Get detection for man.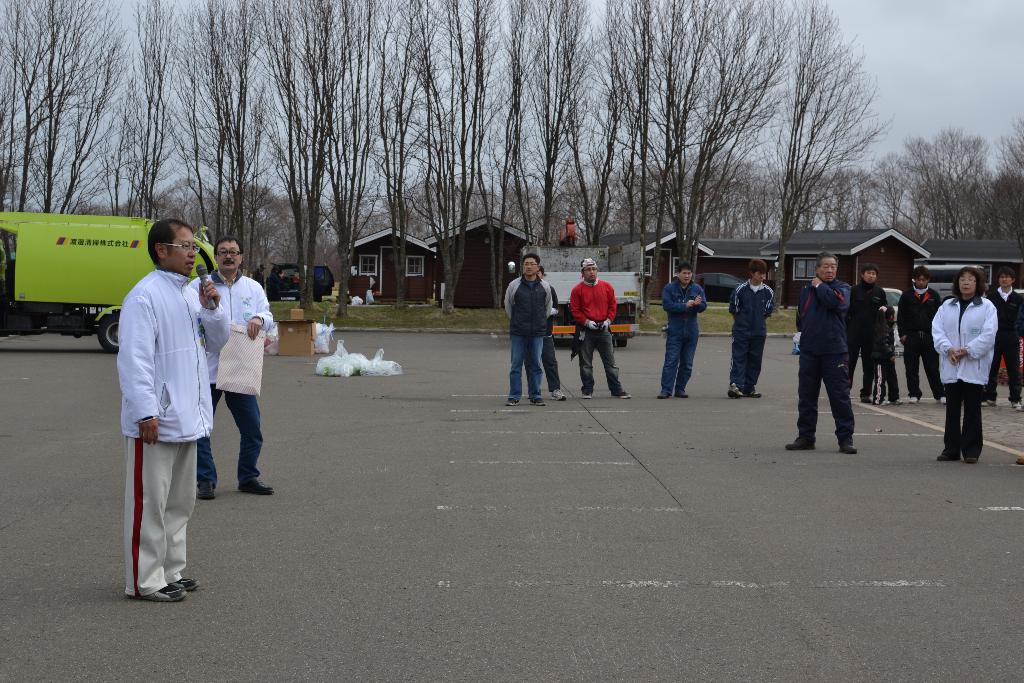
Detection: bbox(785, 252, 858, 451).
